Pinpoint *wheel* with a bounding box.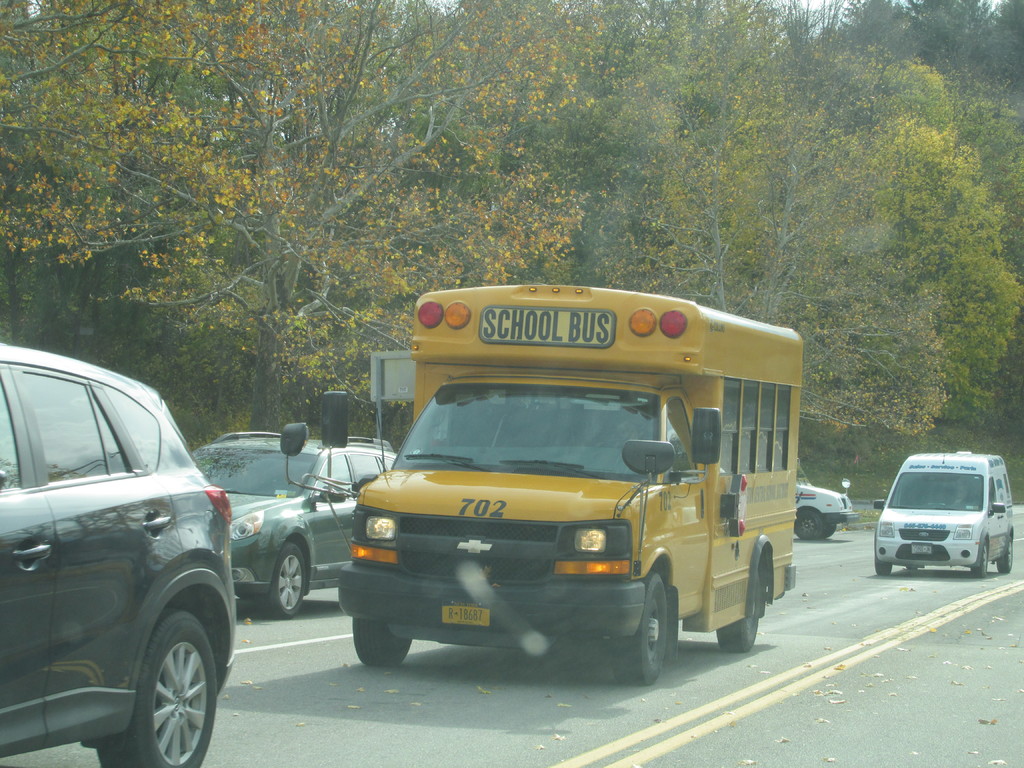
353, 614, 427, 665.
